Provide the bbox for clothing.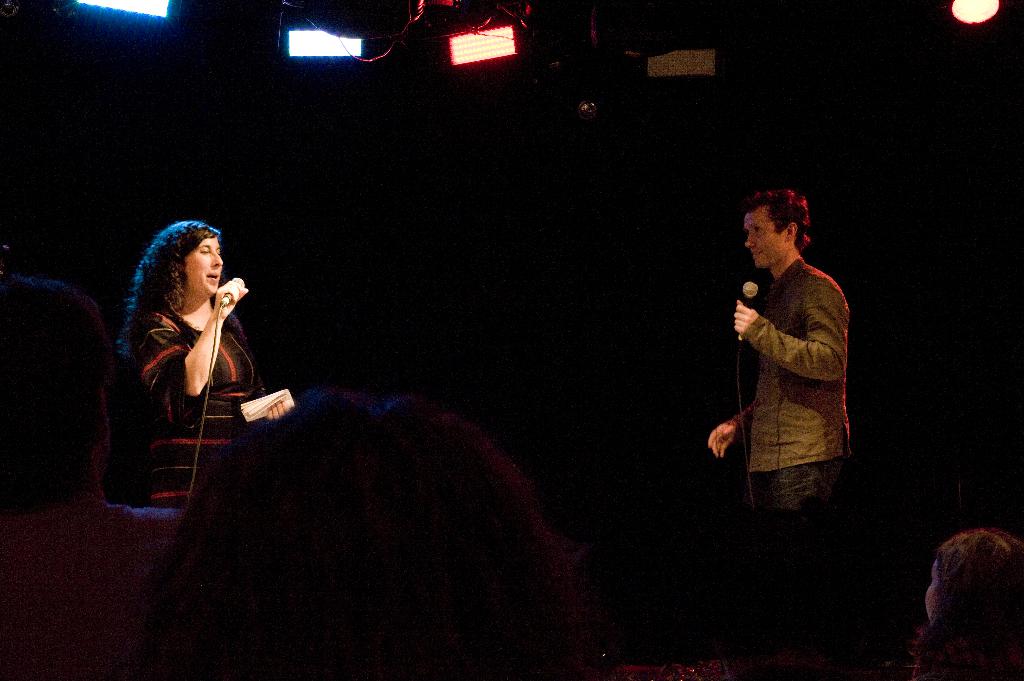
bbox=[712, 219, 860, 509].
